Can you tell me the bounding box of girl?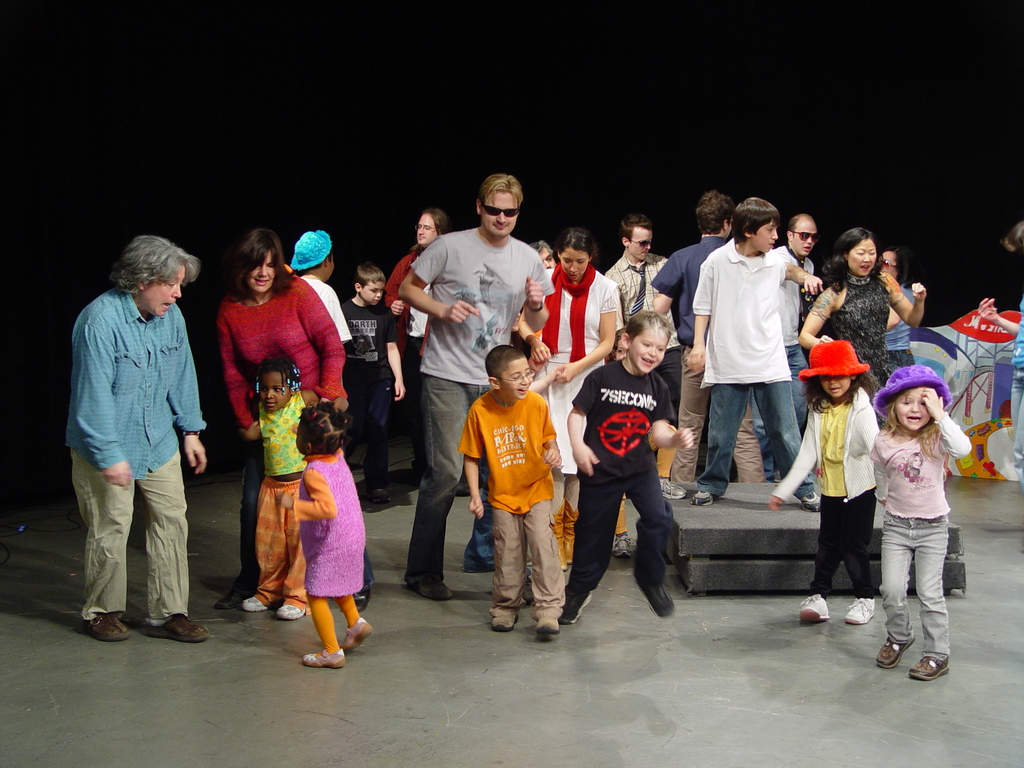
select_region(764, 340, 880, 620).
